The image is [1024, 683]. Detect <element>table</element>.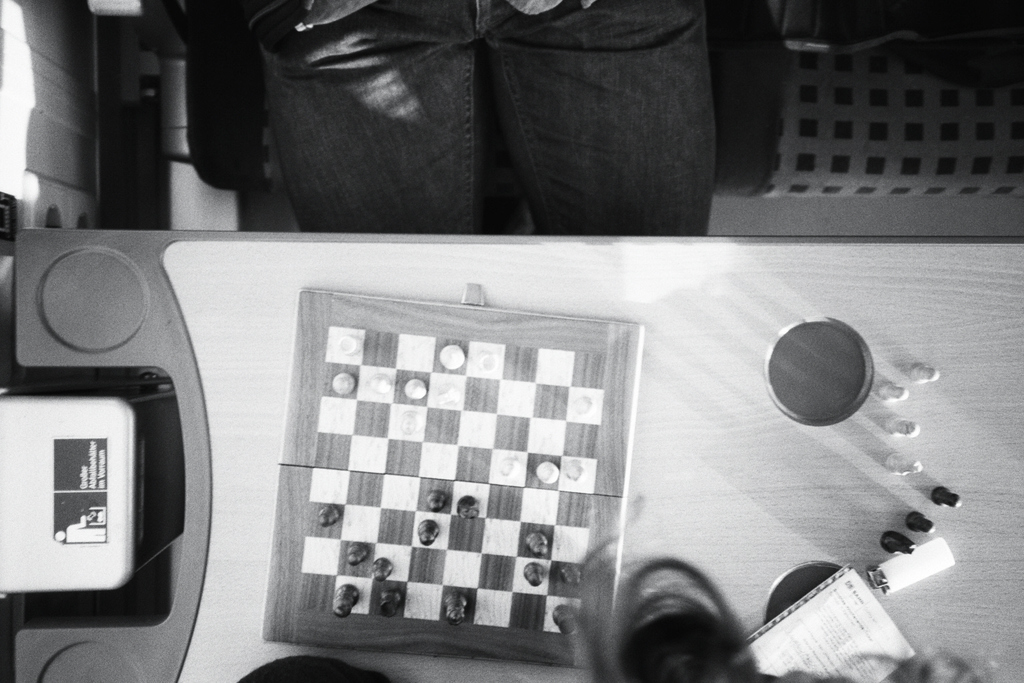
Detection: [left=10, top=225, right=1023, bottom=682].
